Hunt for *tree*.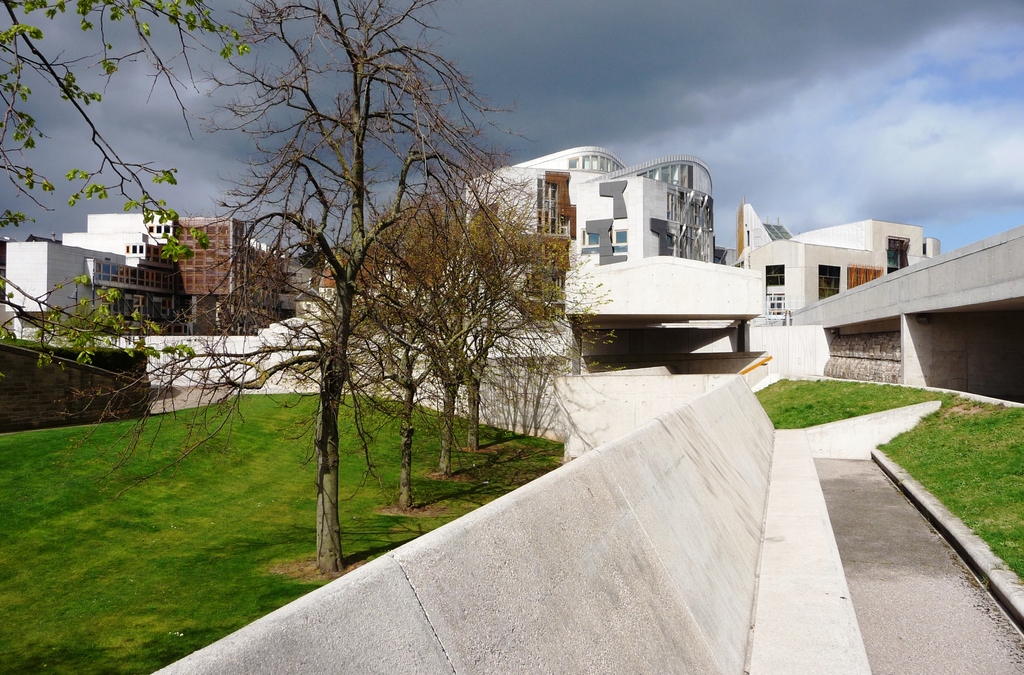
Hunted down at region(403, 164, 582, 495).
